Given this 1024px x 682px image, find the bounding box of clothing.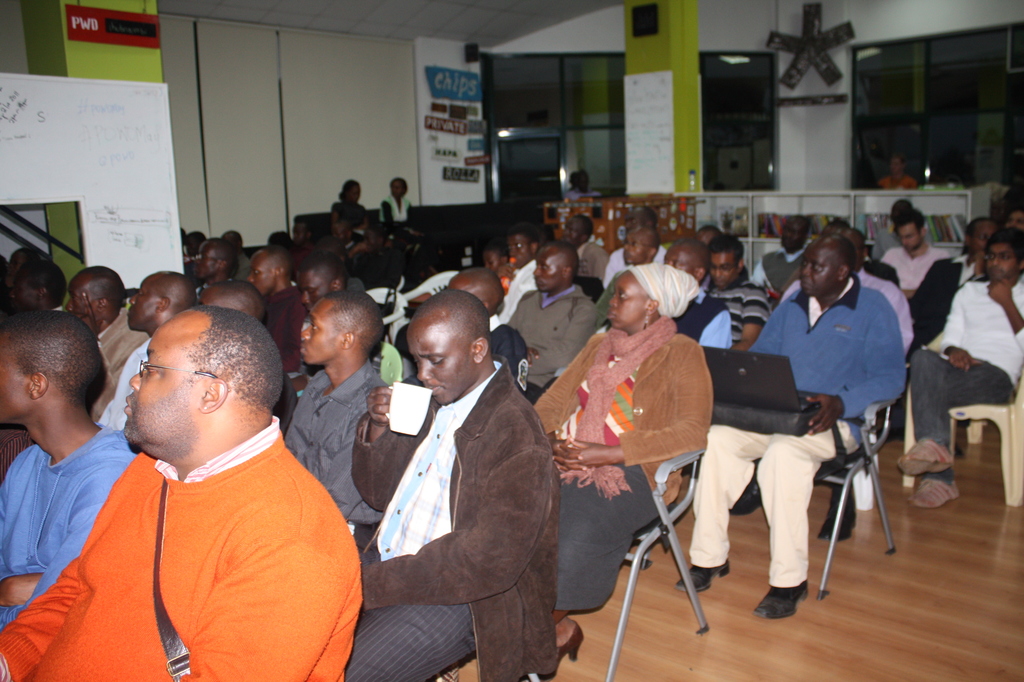
region(336, 358, 552, 681).
